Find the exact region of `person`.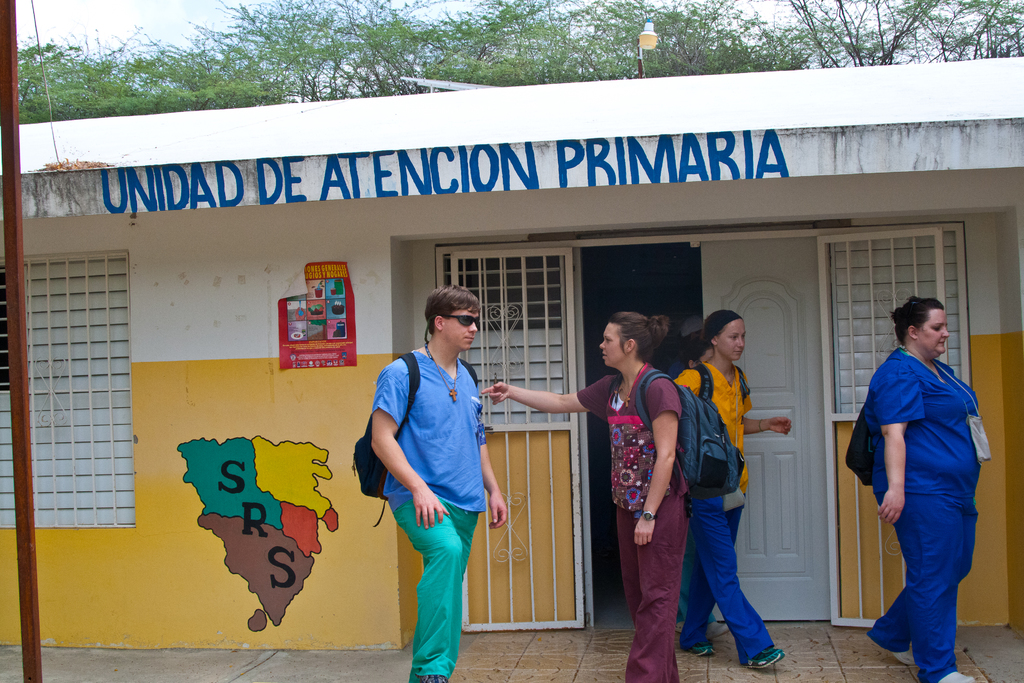
Exact region: {"x1": 865, "y1": 295, "x2": 981, "y2": 682}.
